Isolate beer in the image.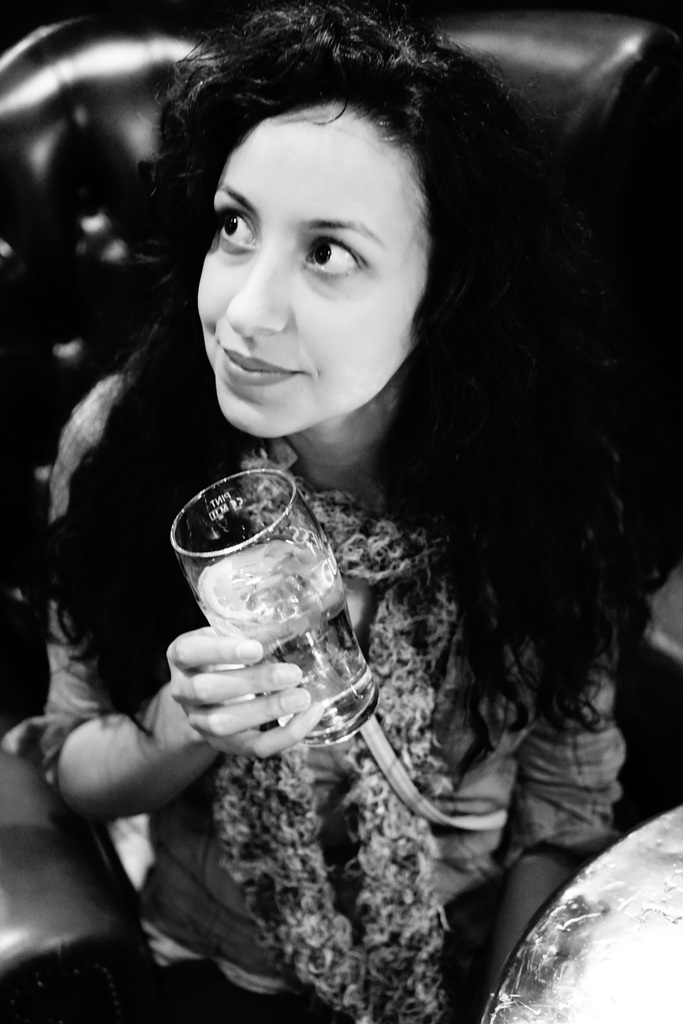
Isolated region: [158, 463, 393, 756].
